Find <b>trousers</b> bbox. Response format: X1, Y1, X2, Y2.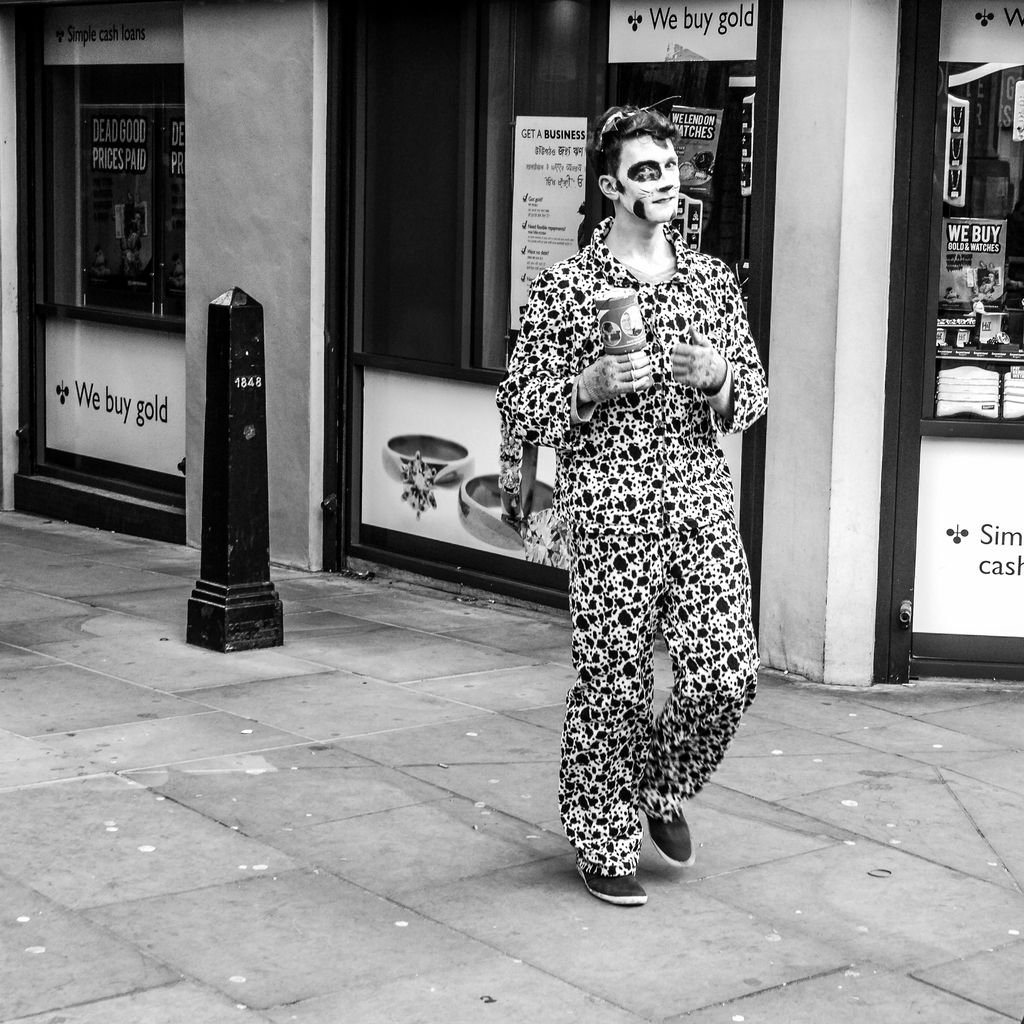
549, 451, 749, 854.
